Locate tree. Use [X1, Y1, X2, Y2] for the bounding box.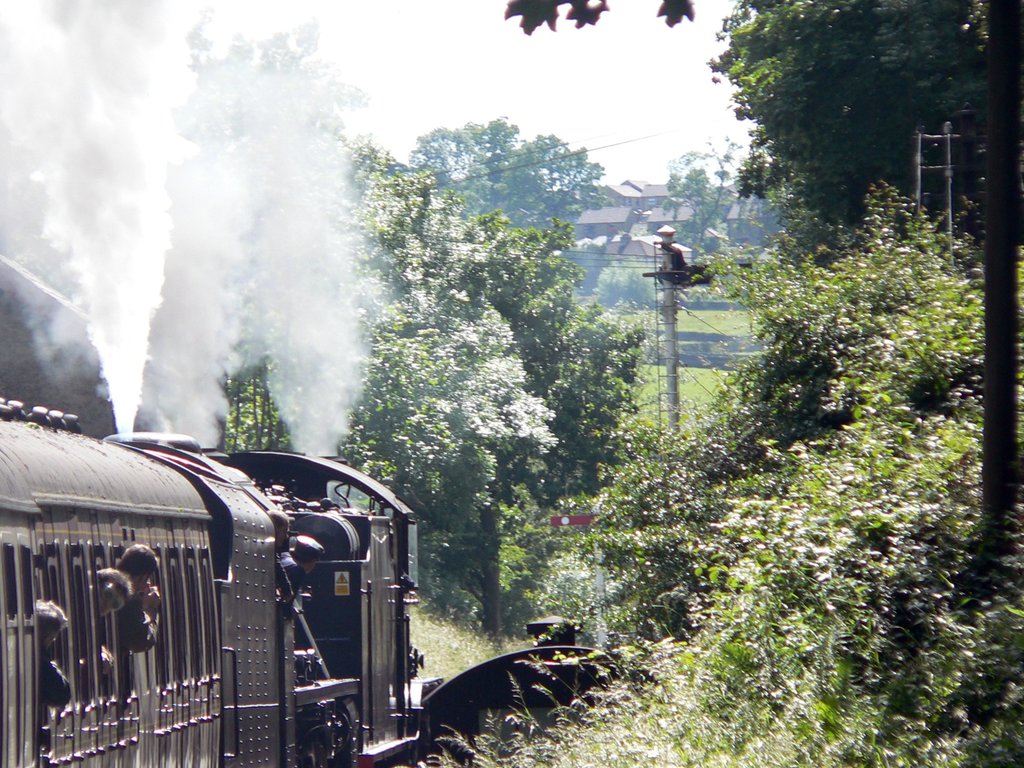
[711, 0, 991, 235].
